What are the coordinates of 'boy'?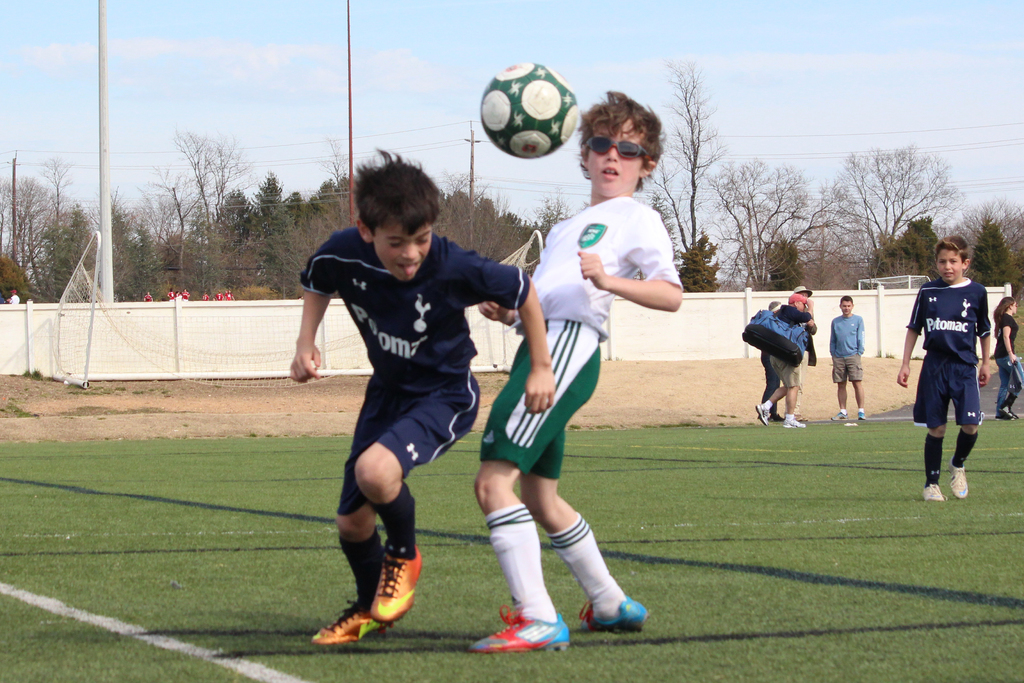
(269,163,538,645).
